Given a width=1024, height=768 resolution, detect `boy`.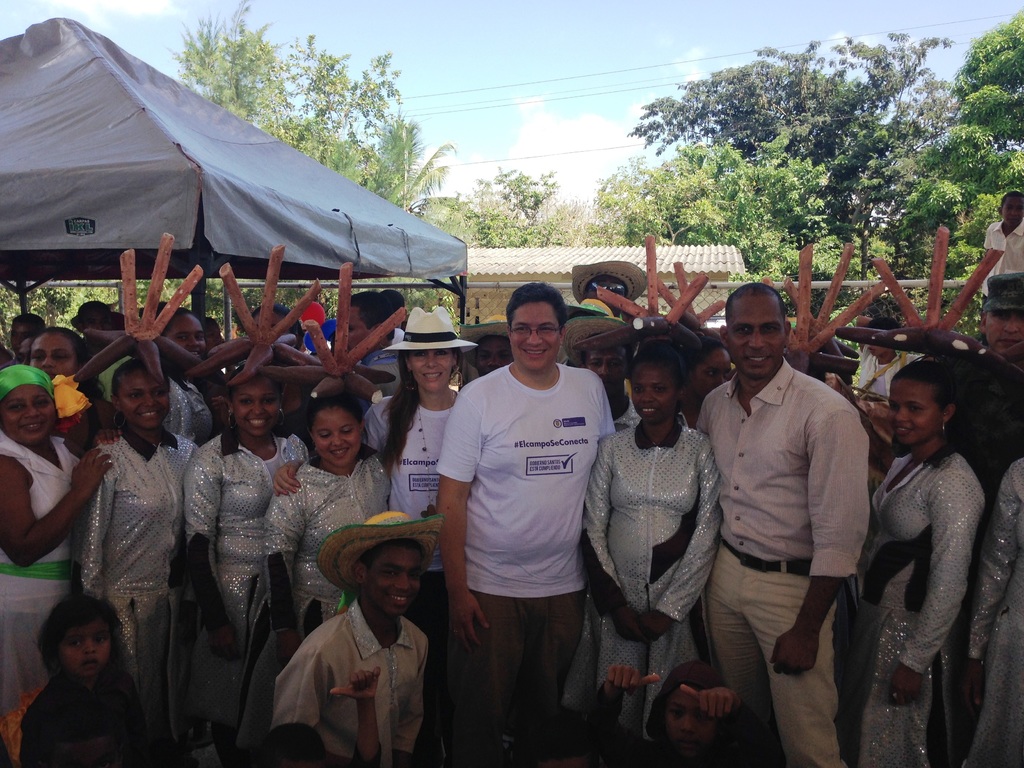
(68,297,106,357).
